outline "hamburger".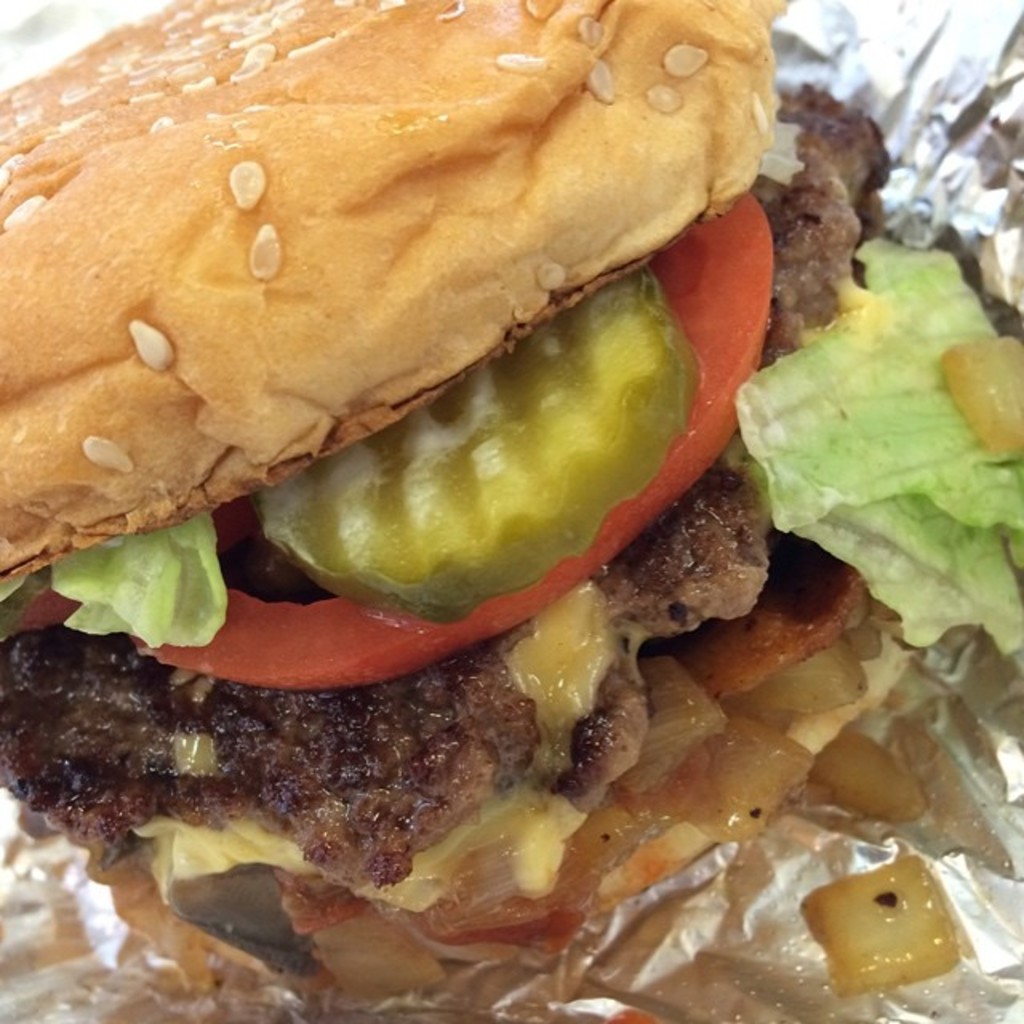
Outline: locate(0, 0, 1022, 997).
